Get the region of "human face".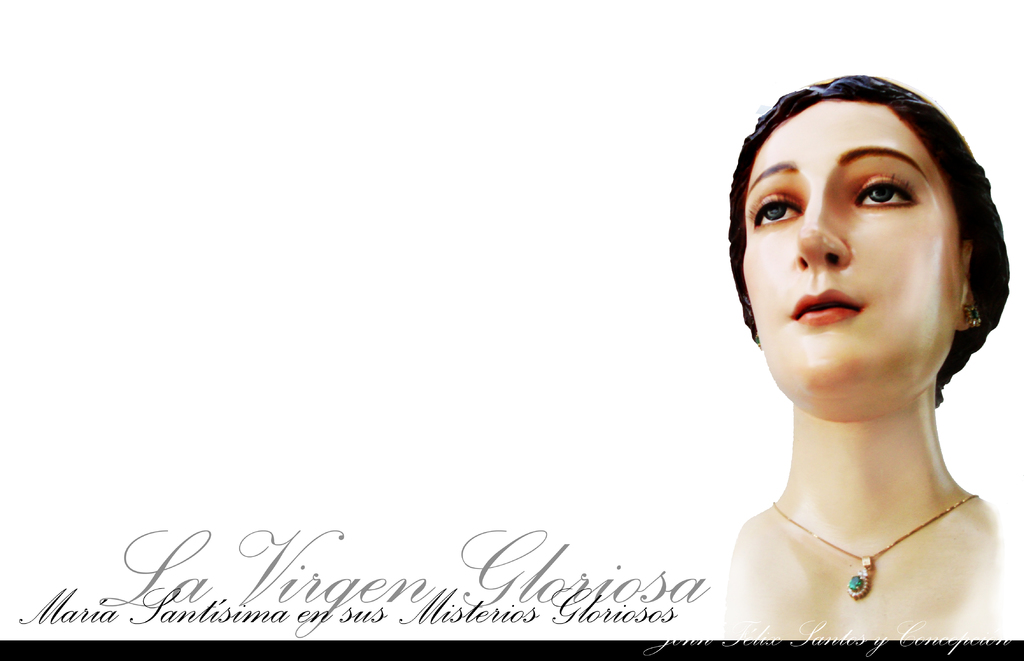
box(739, 98, 967, 392).
